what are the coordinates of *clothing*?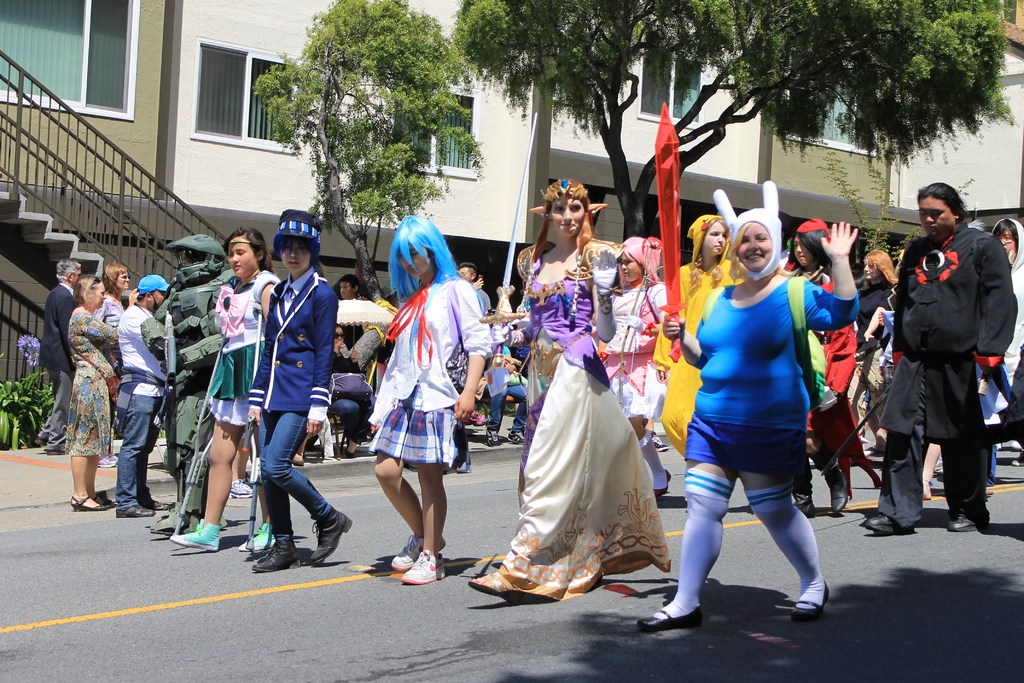
{"x1": 601, "y1": 288, "x2": 659, "y2": 428}.
